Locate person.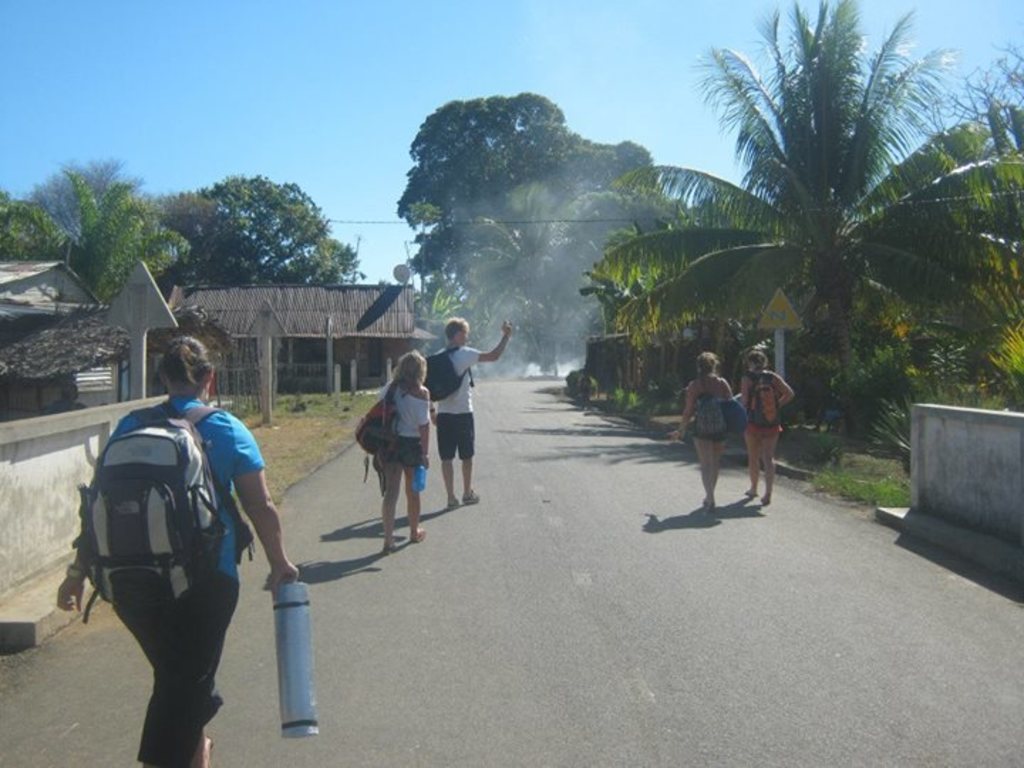
Bounding box: 727/348/794/498.
